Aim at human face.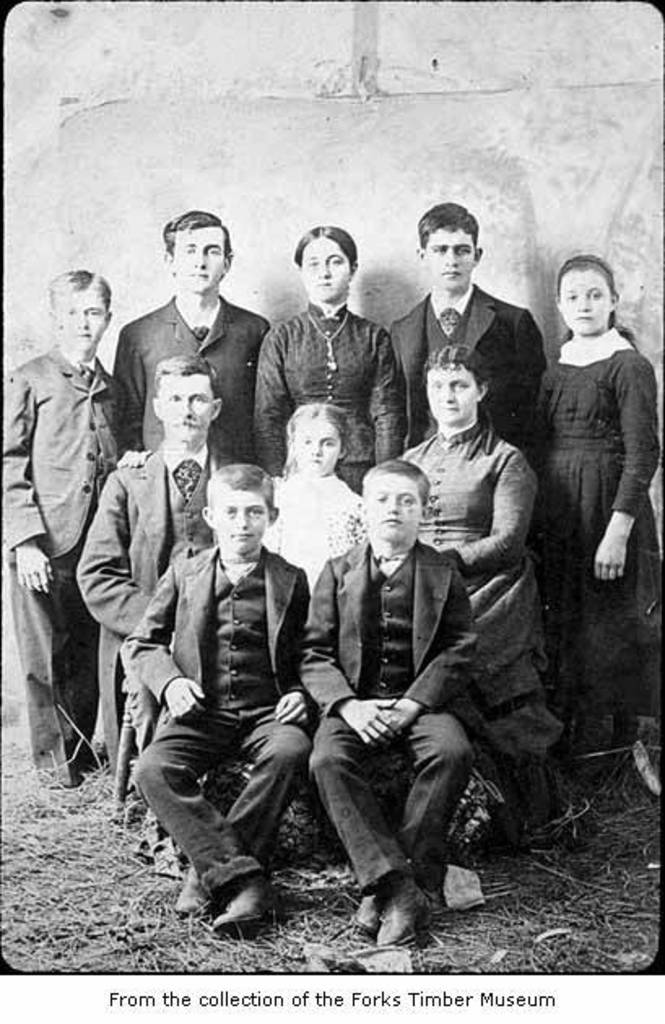
Aimed at (left=294, top=419, right=340, bottom=468).
